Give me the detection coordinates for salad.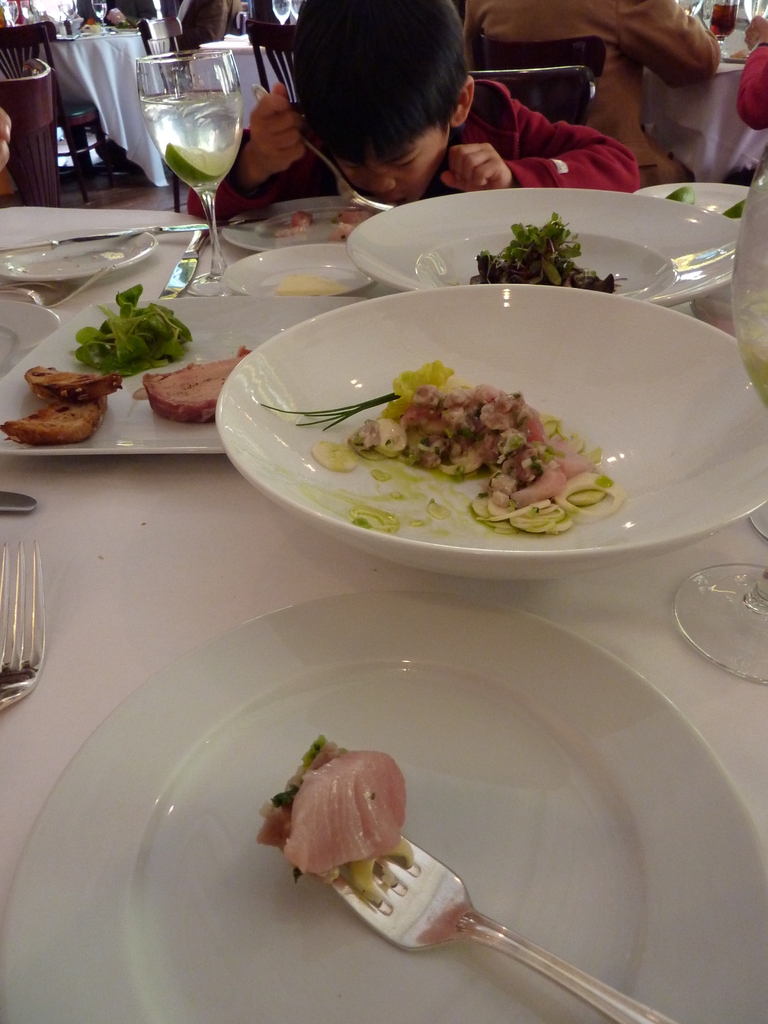
[262,360,632,541].
